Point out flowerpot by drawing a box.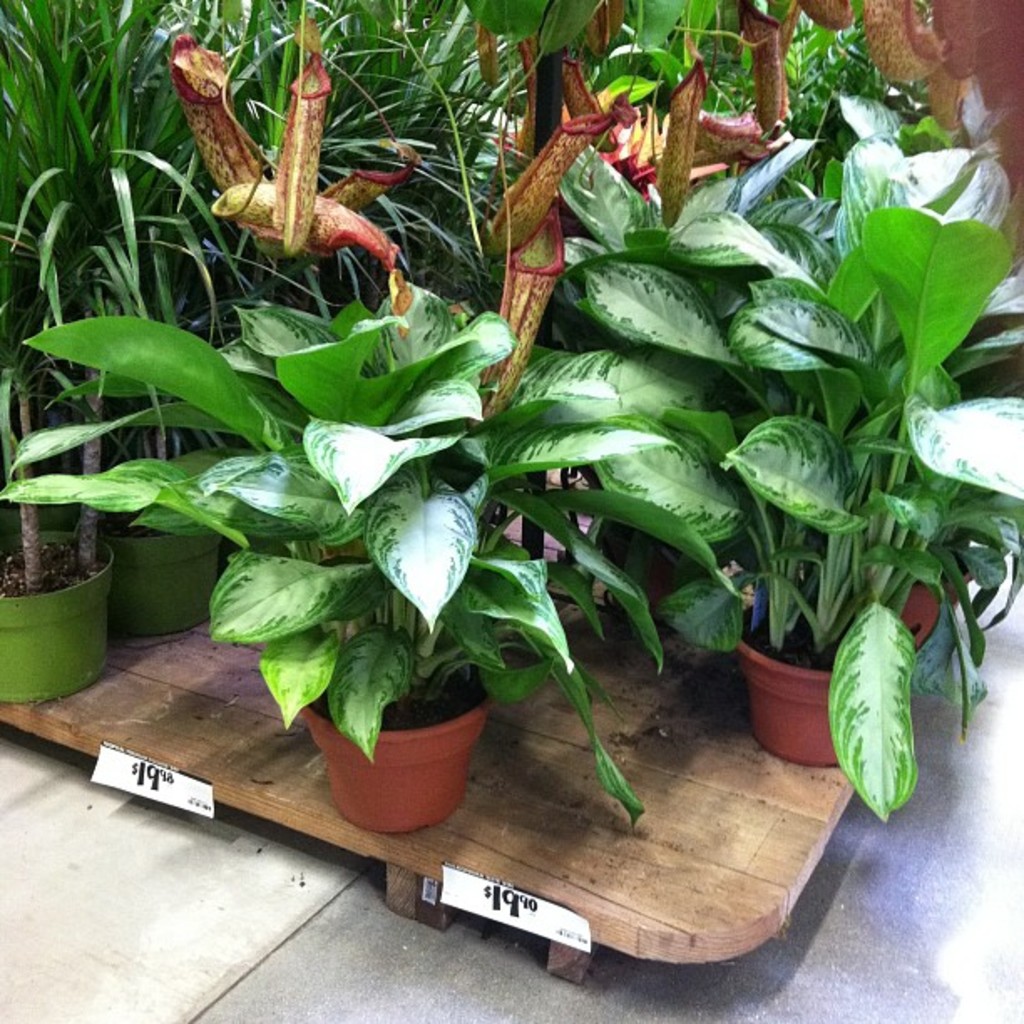
{"x1": 0, "y1": 457, "x2": 79, "y2": 540}.
